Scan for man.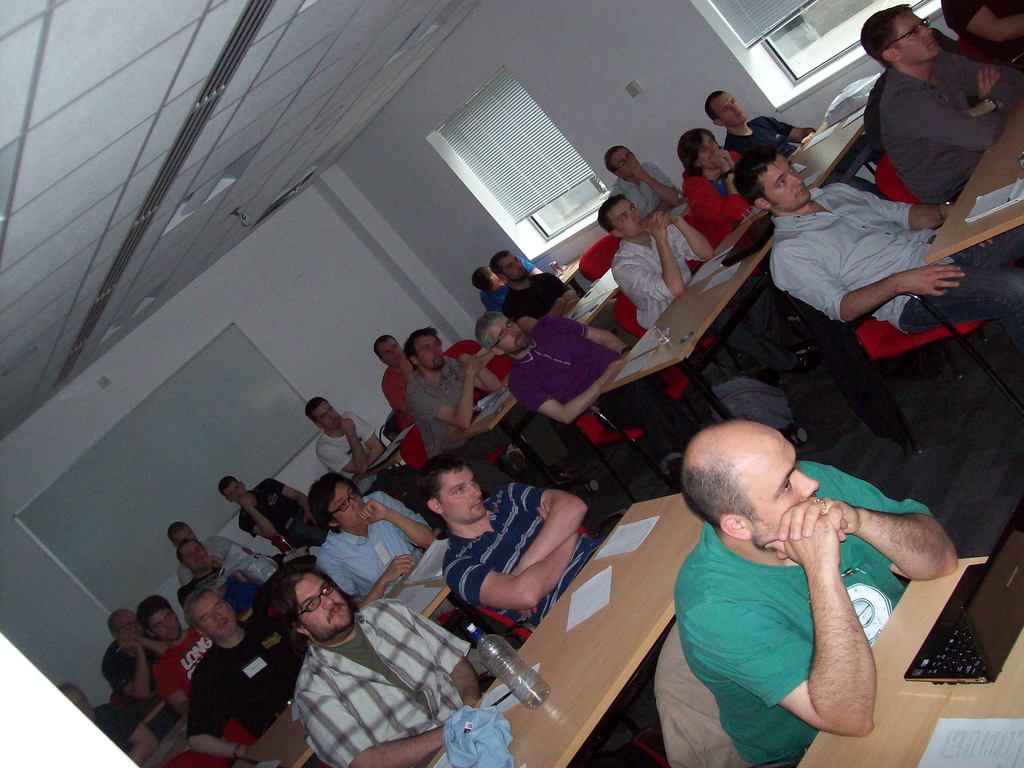
Scan result: select_region(474, 310, 719, 488).
